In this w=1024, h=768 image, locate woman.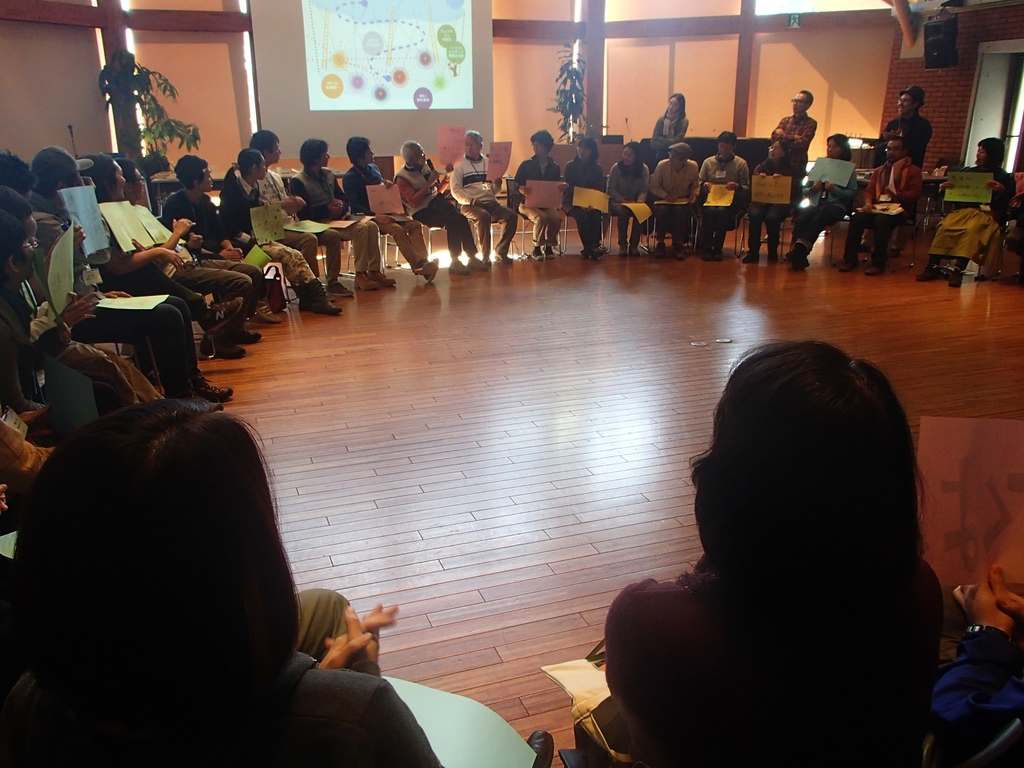
Bounding box: x1=652, y1=93, x2=690, y2=239.
